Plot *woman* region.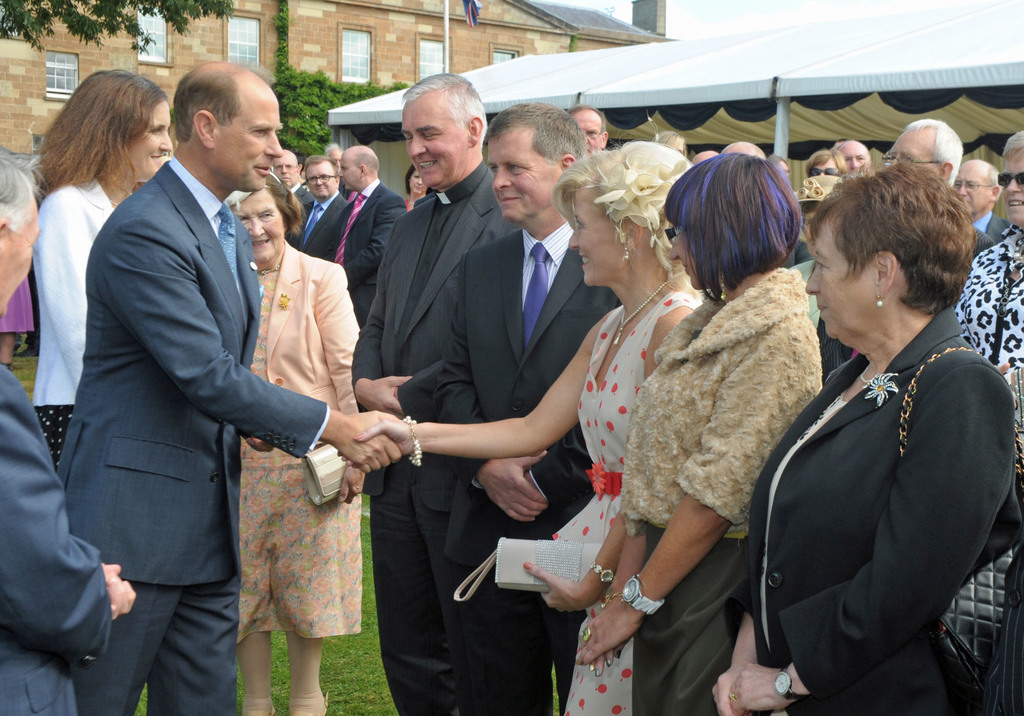
Plotted at Rect(354, 142, 712, 715).
